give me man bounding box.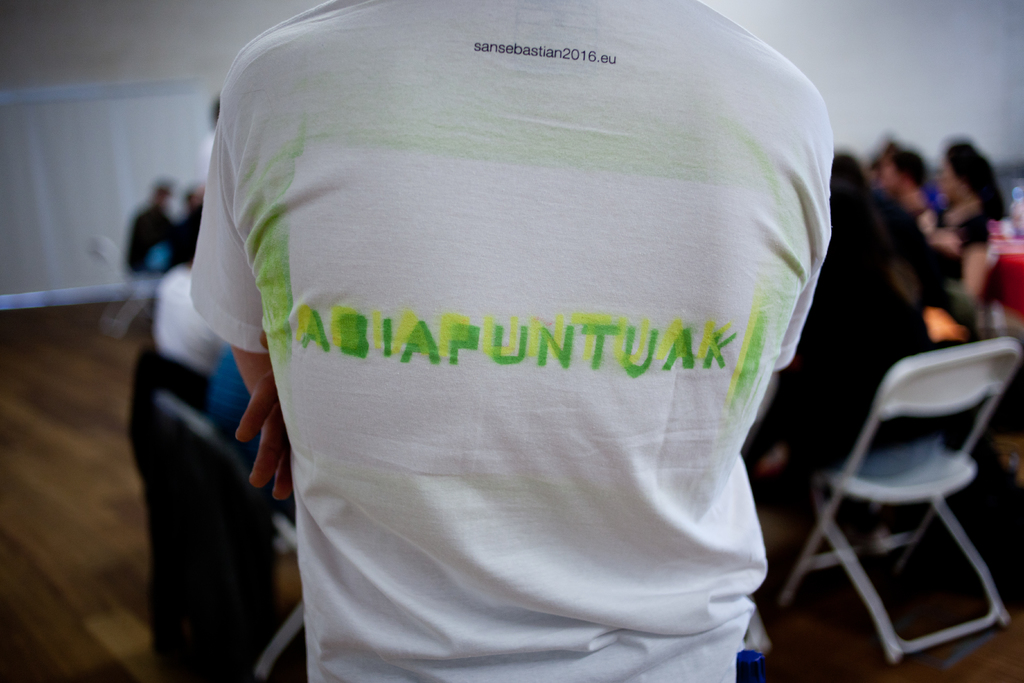
locate(189, 0, 835, 682).
